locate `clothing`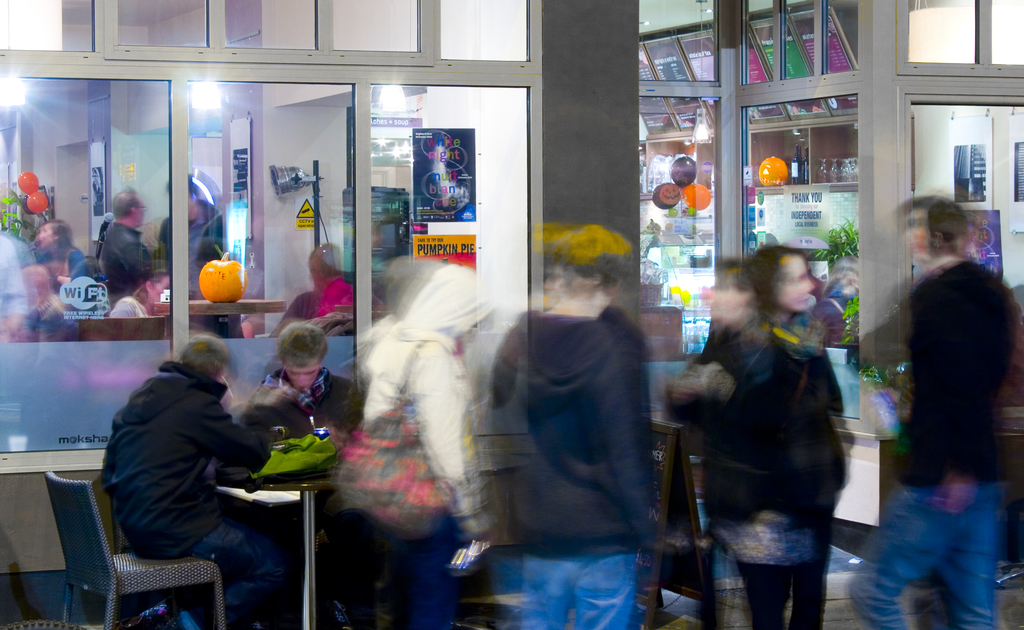
493, 302, 657, 629
